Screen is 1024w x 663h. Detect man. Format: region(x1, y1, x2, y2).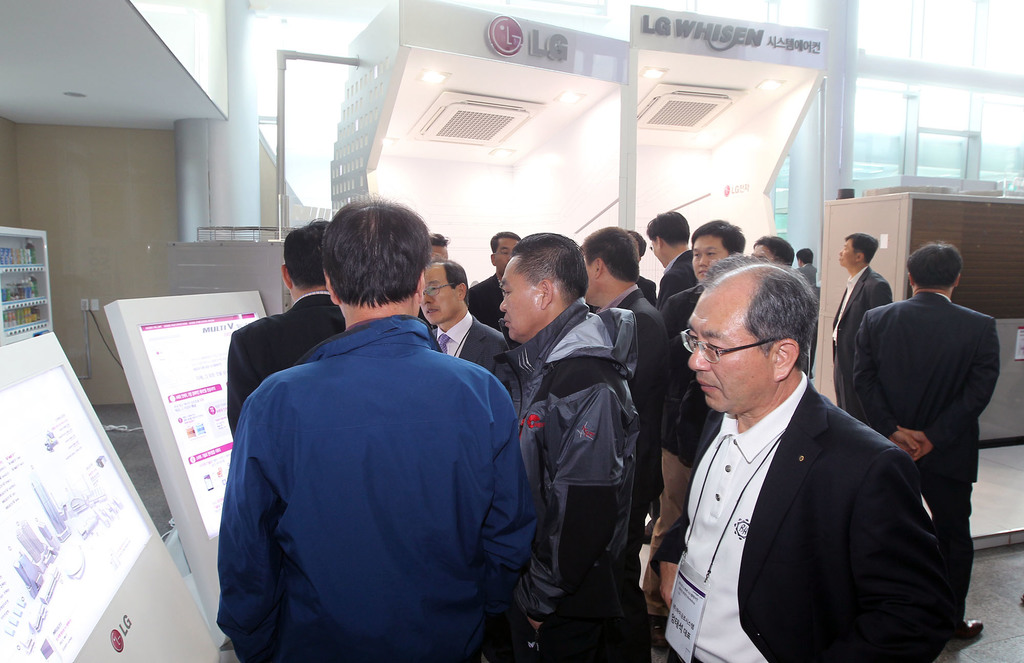
region(429, 234, 456, 253).
